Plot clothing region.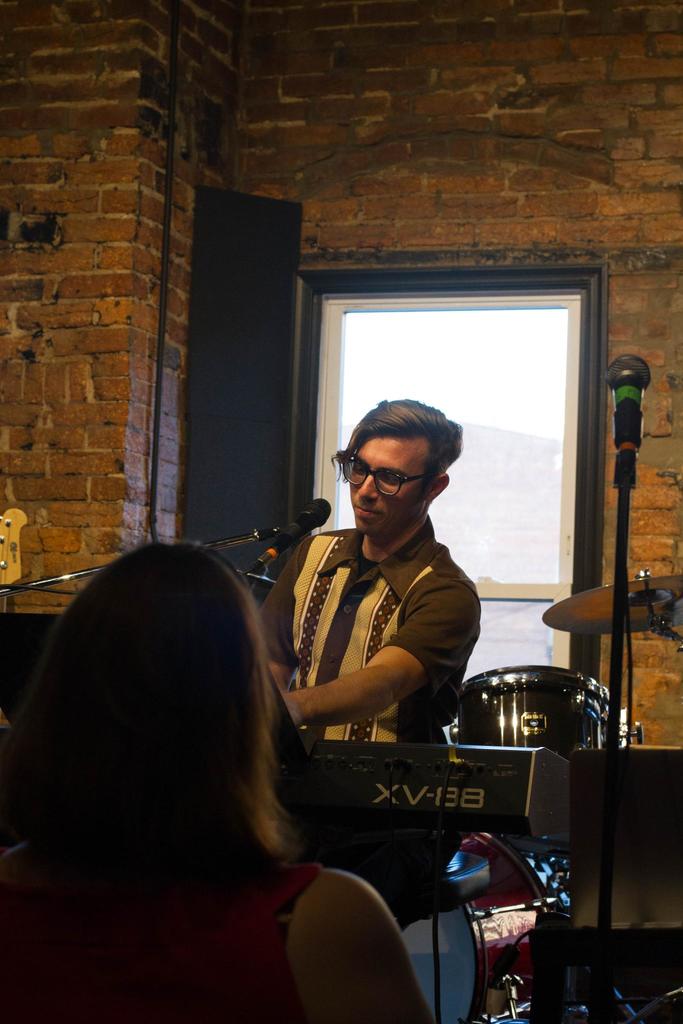
Plotted at bbox=(274, 495, 486, 772).
